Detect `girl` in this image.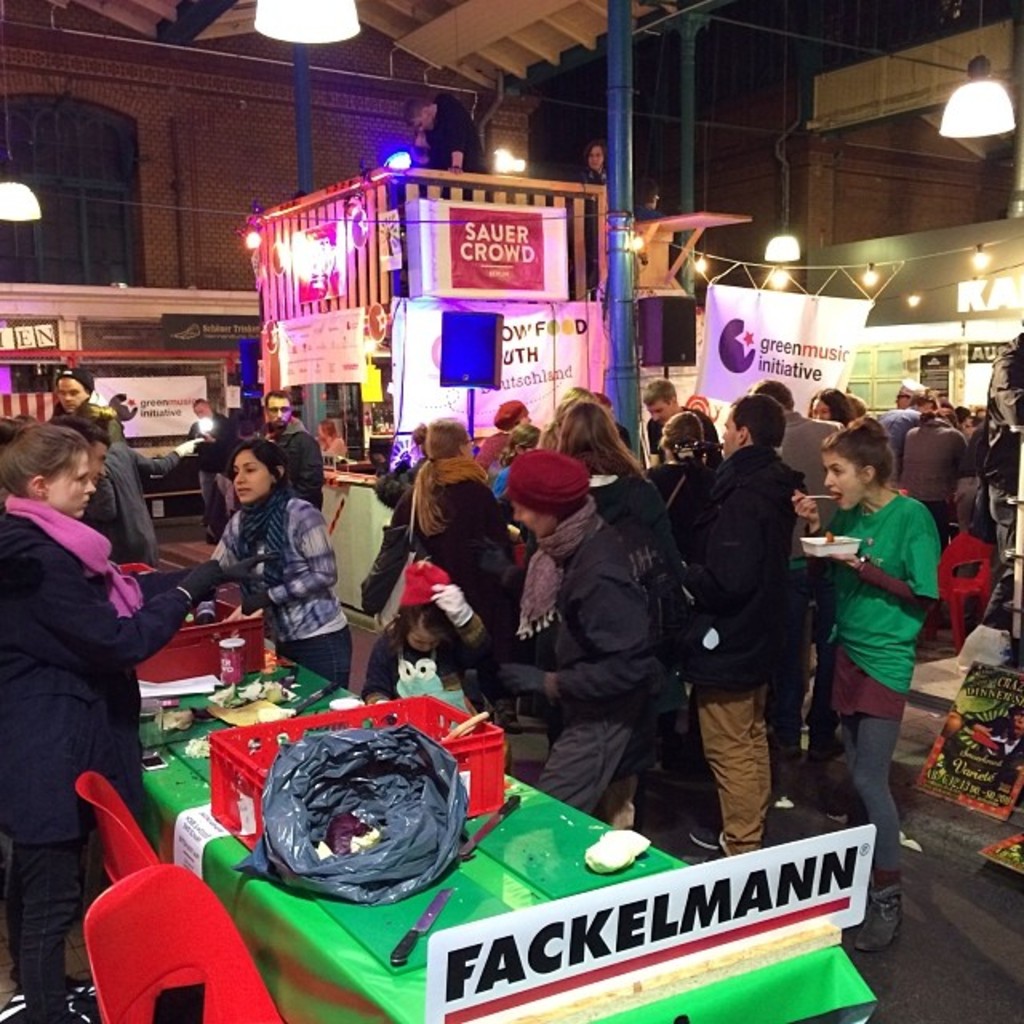
Detection: {"left": 786, "top": 418, "right": 944, "bottom": 954}.
